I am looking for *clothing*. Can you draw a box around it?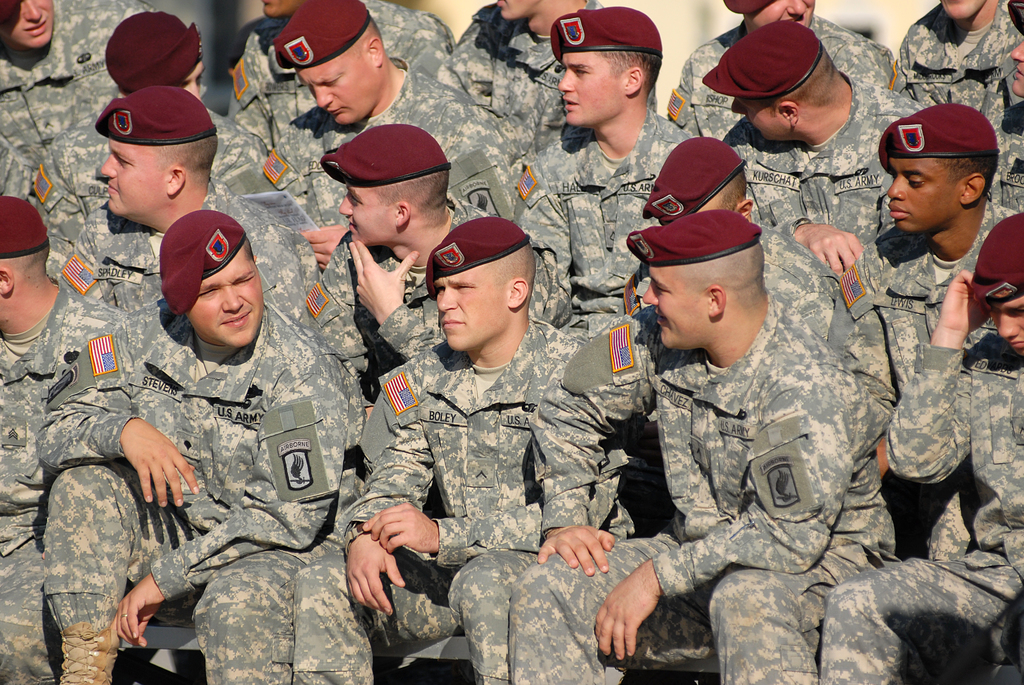
Sure, the bounding box is 0 272 125 684.
